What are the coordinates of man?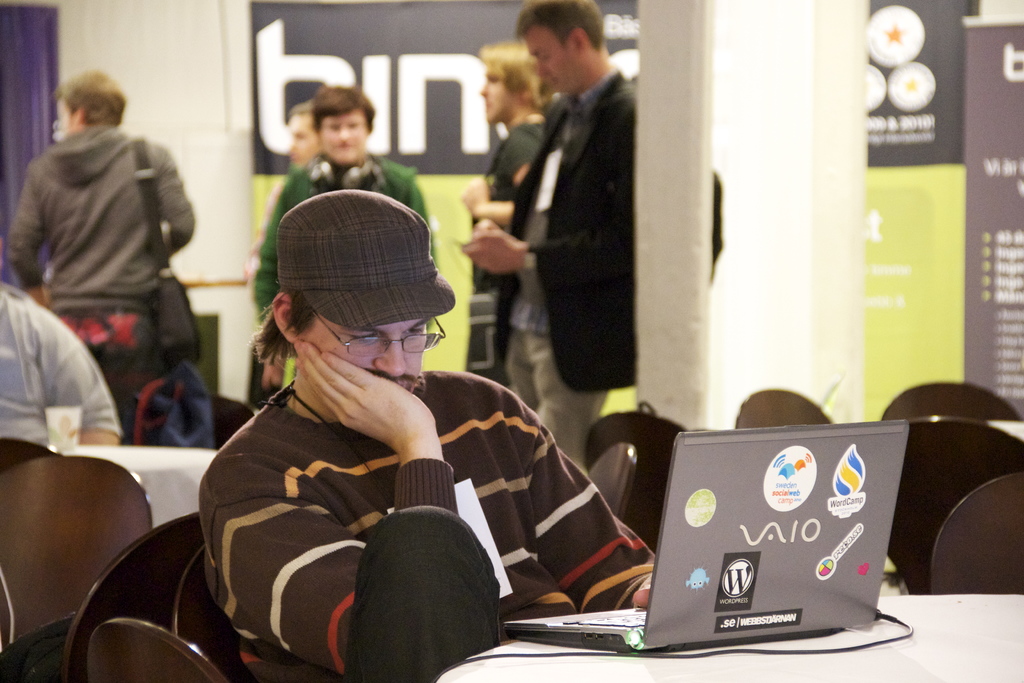
box(252, 92, 424, 401).
